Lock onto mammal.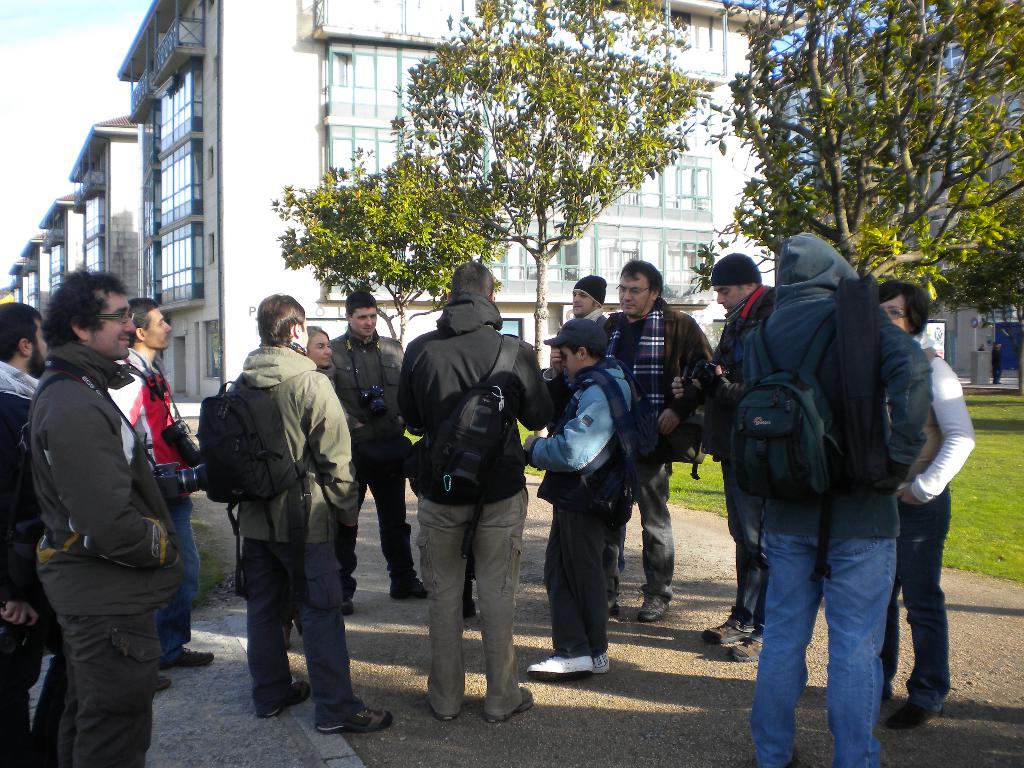
Locked: <region>0, 302, 51, 767</region>.
